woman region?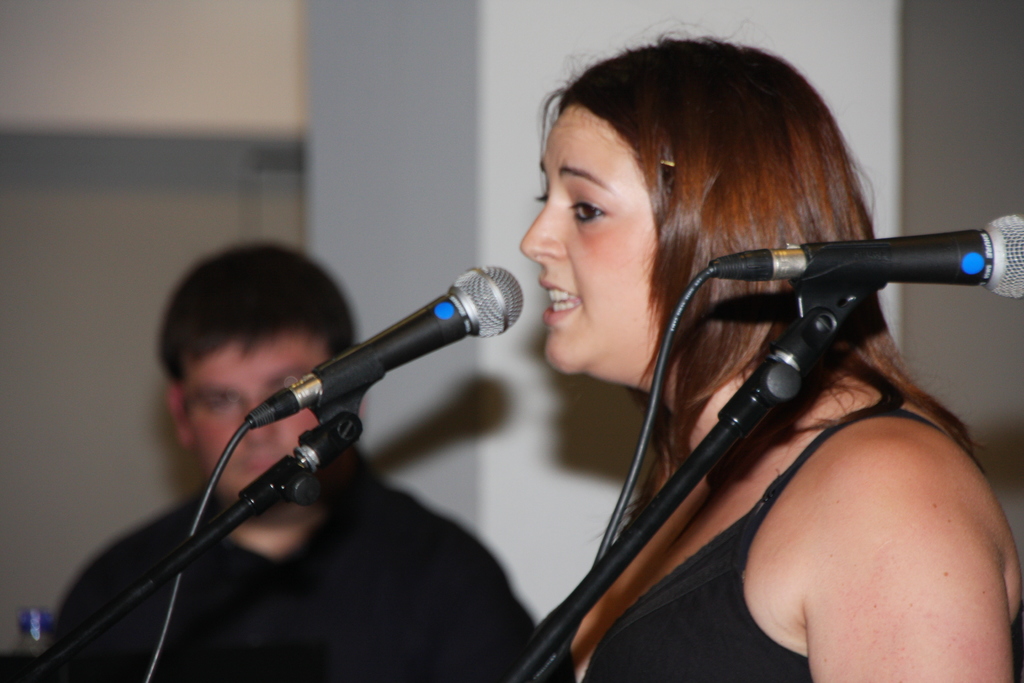
bbox=[458, 20, 1023, 682]
